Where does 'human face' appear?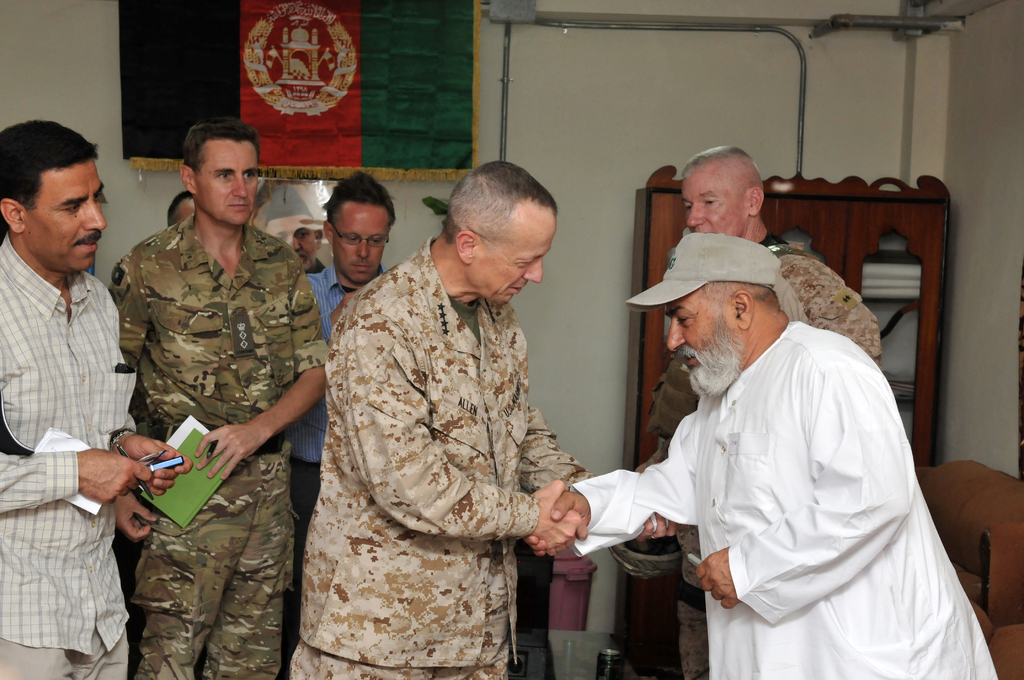
Appears at rect(660, 287, 745, 403).
